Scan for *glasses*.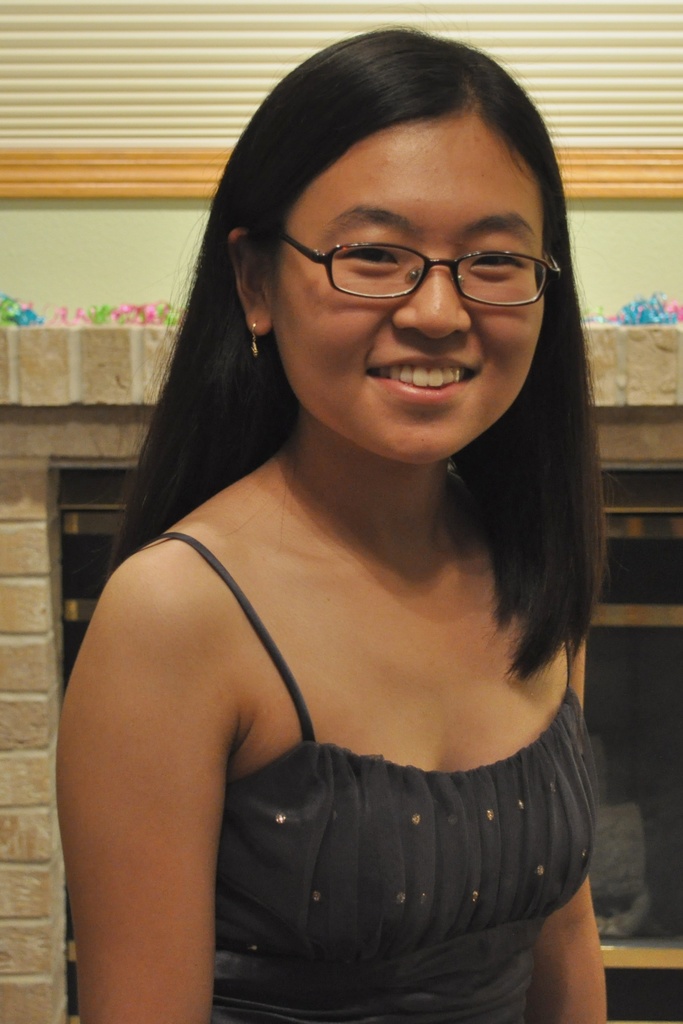
Scan result: left=253, top=211, right=527, bottom=300.
